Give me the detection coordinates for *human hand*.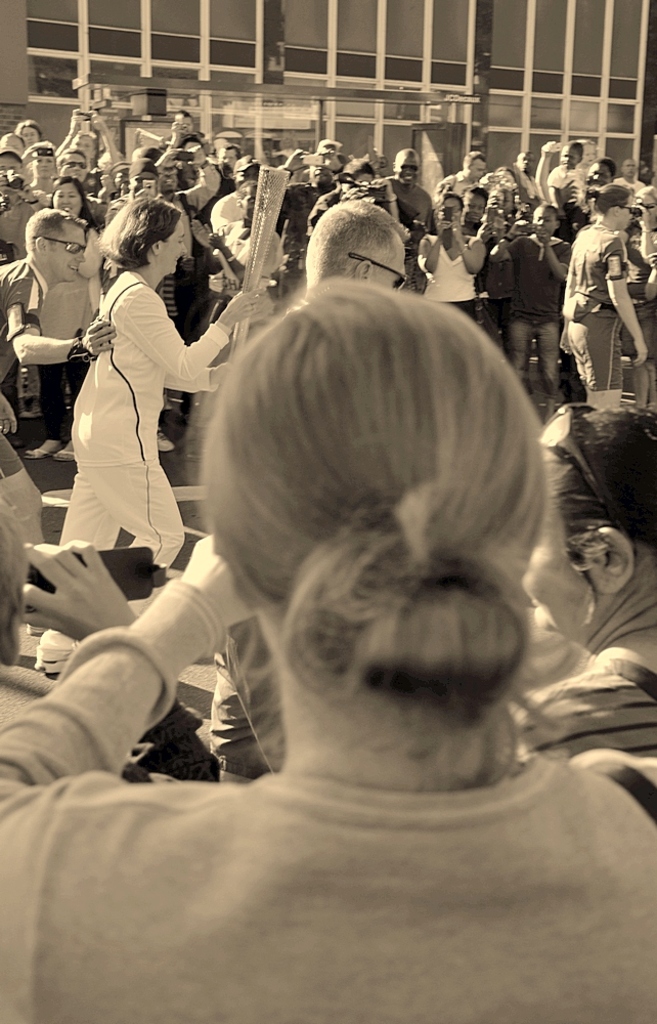
bbox(558, 326, 572, 359).
